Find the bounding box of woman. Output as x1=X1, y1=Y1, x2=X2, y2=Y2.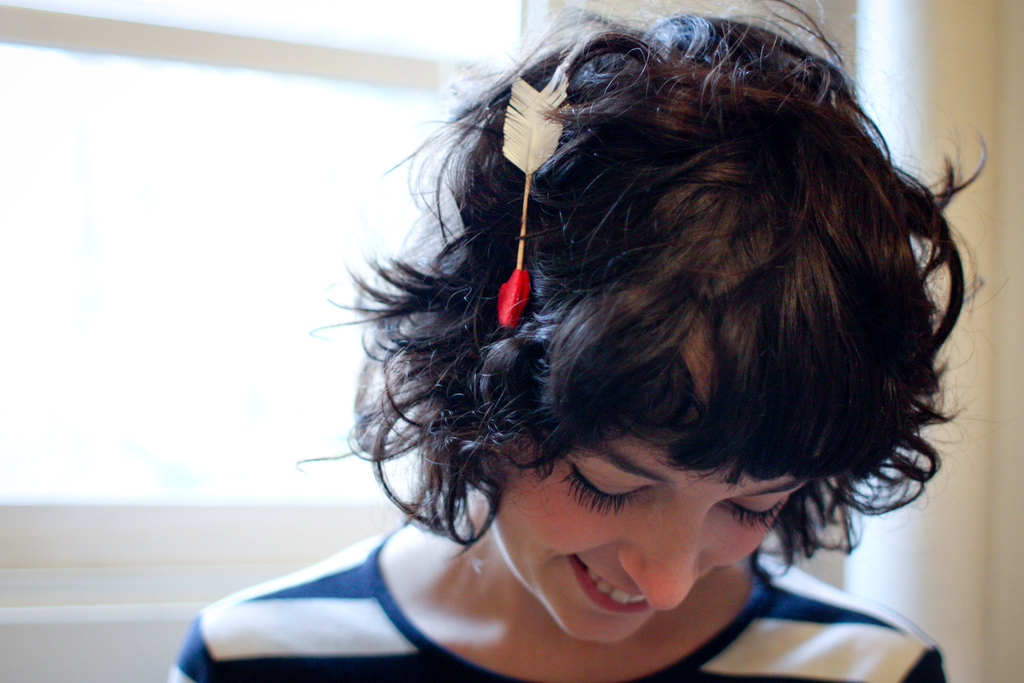
x1=169, y1=0, x2=991, y2=682.
